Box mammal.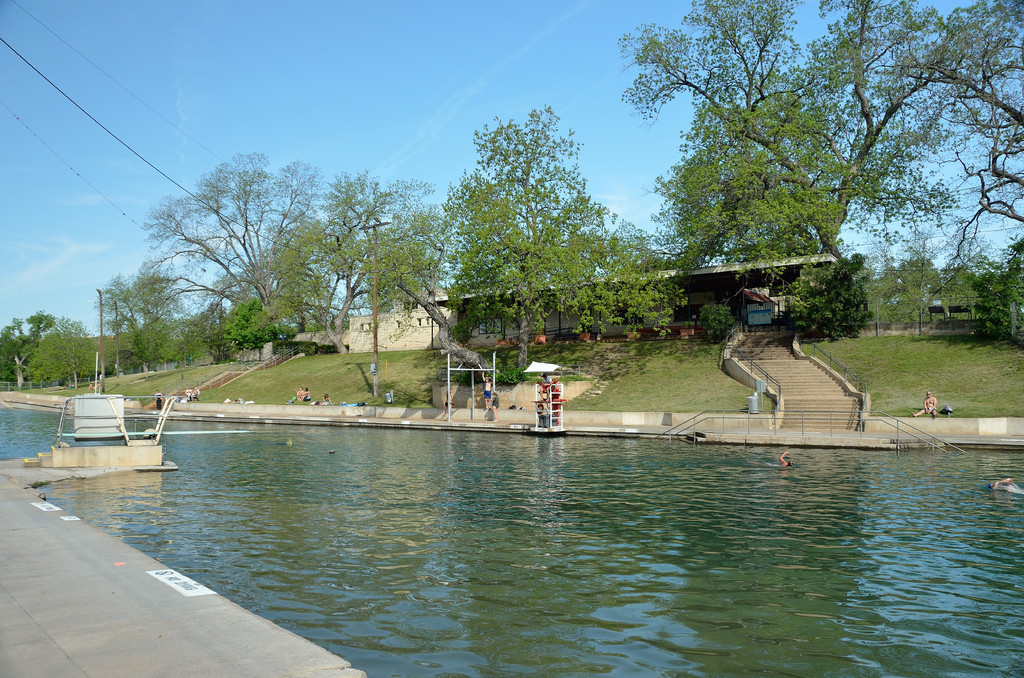
93 380 105 390.
